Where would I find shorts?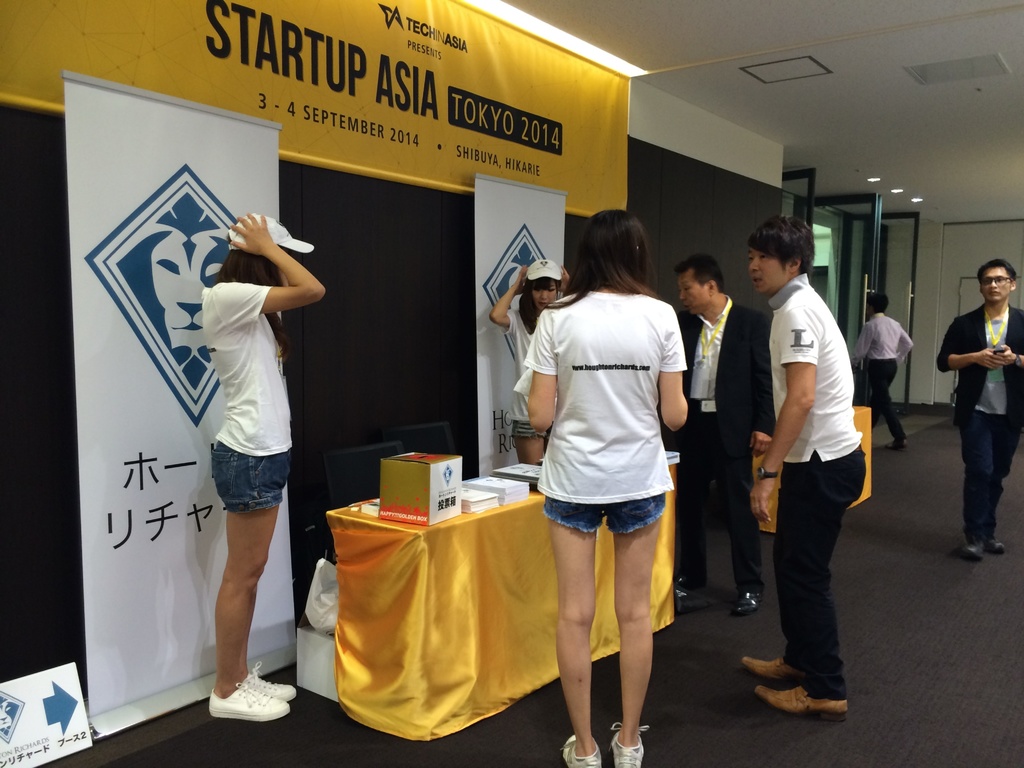
At (543,495,664,533).
